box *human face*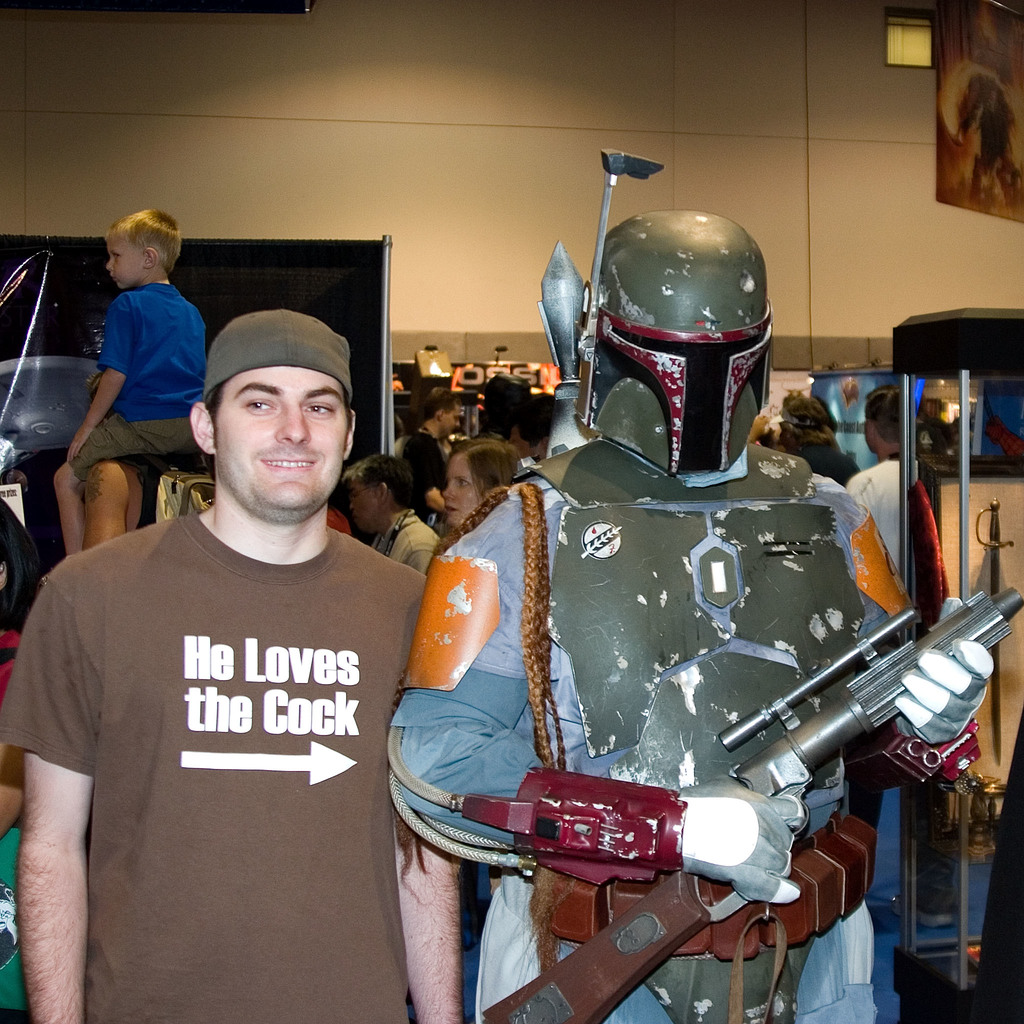
box=[104, 237, 144, 291]
